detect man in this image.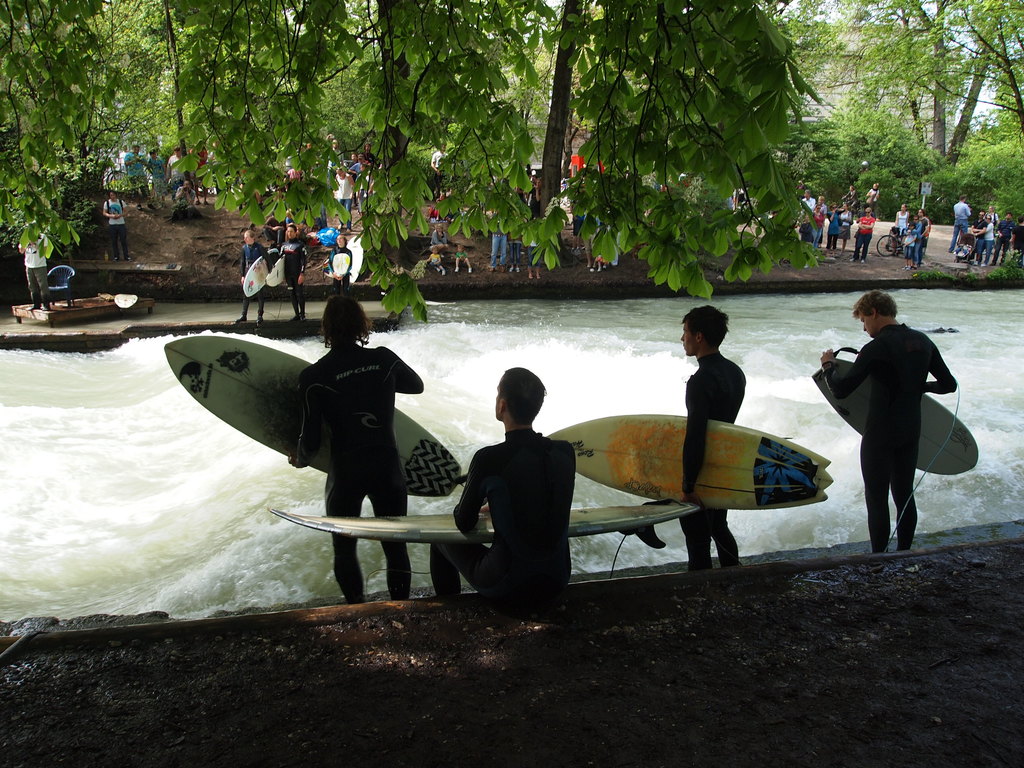
Detection: 278 225 305 319.
